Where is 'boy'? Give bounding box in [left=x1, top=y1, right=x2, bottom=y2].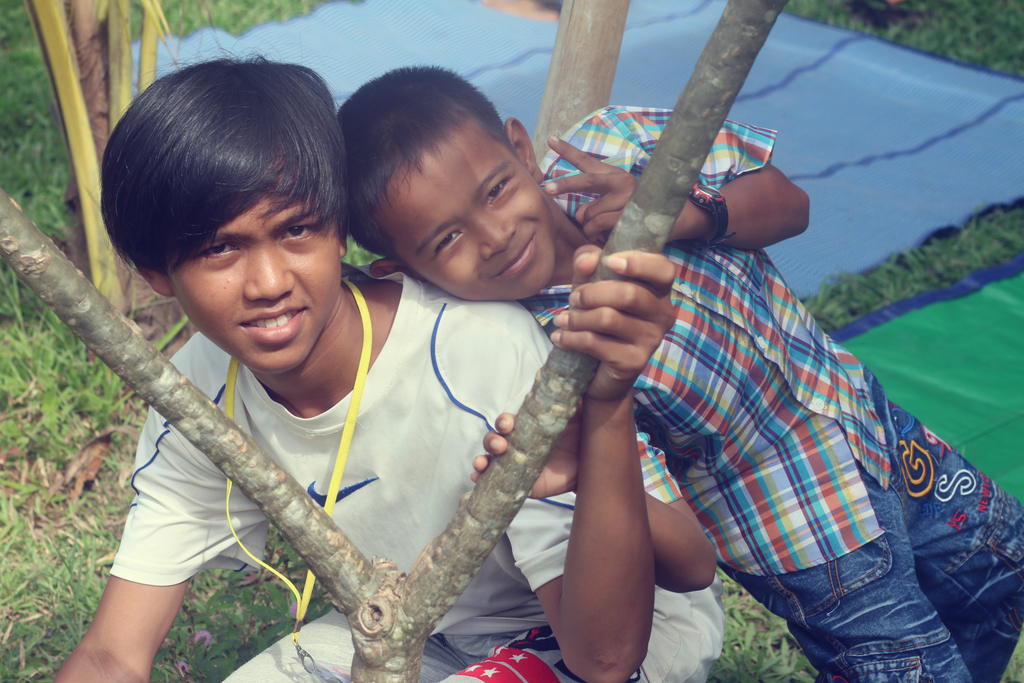
[left=49, top=50, right=727, bottom=682].
